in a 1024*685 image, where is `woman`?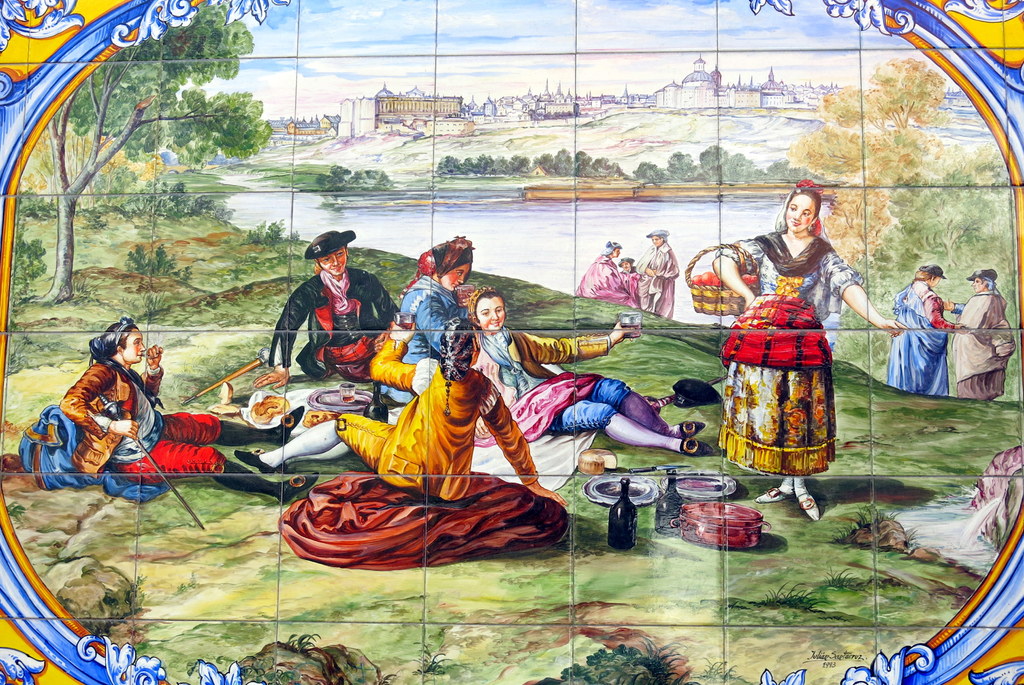
<bbox>721, 204, 864, 475</bbox>.
